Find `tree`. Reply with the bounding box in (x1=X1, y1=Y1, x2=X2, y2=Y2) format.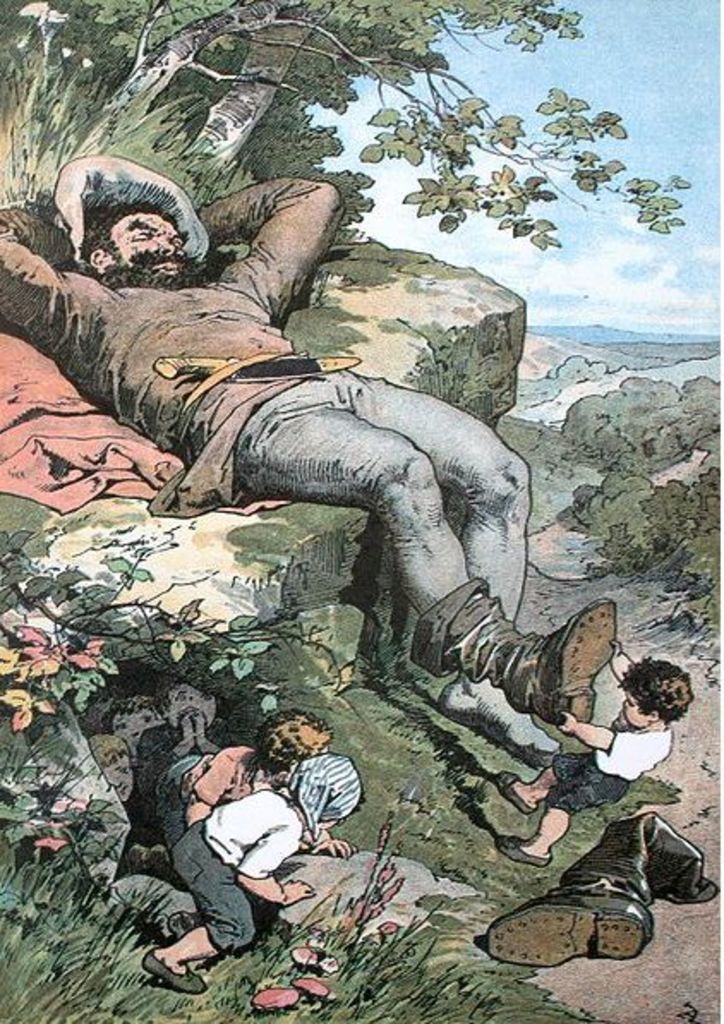
(x1=122, y1=0, x2=573, y2=206).
